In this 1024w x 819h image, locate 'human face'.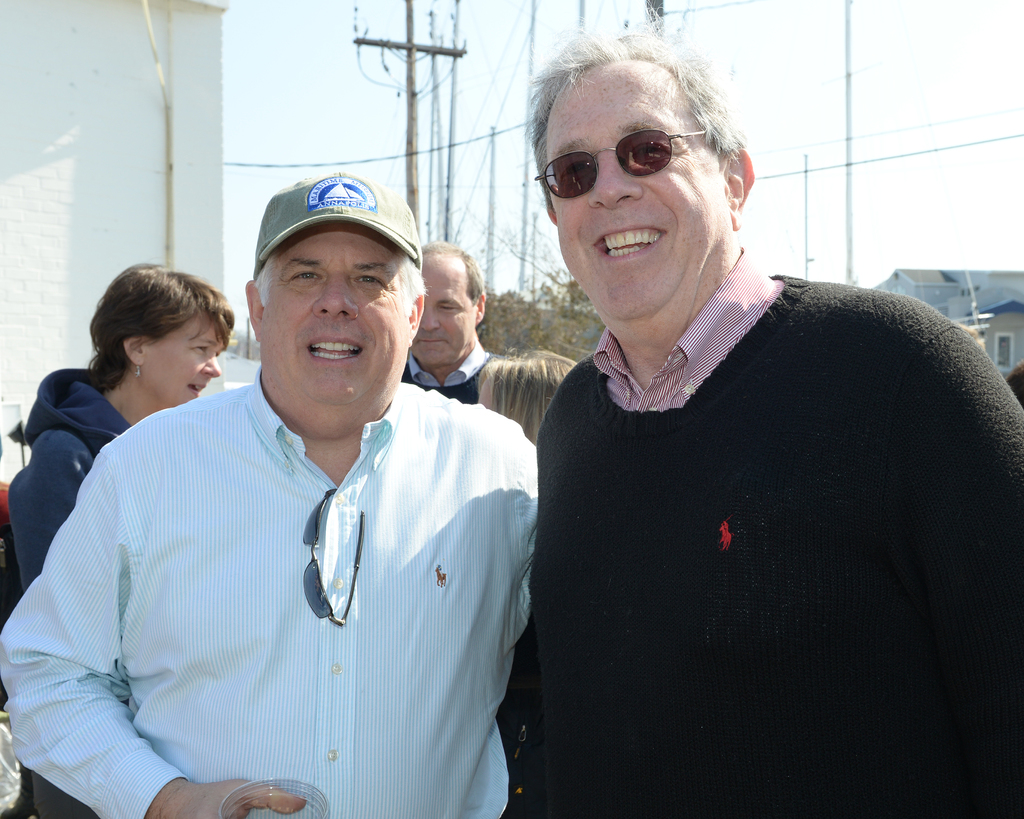
Bounding box: 258, 229, 408, 400.
